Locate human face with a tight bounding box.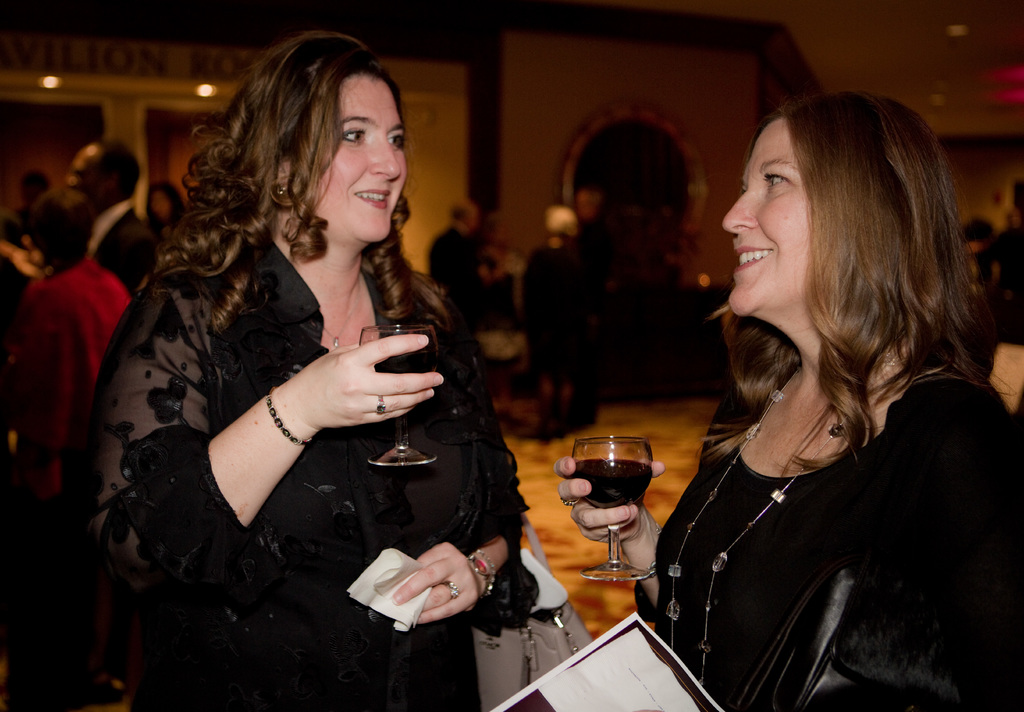
l=312, t=86, r=403, b=237.
